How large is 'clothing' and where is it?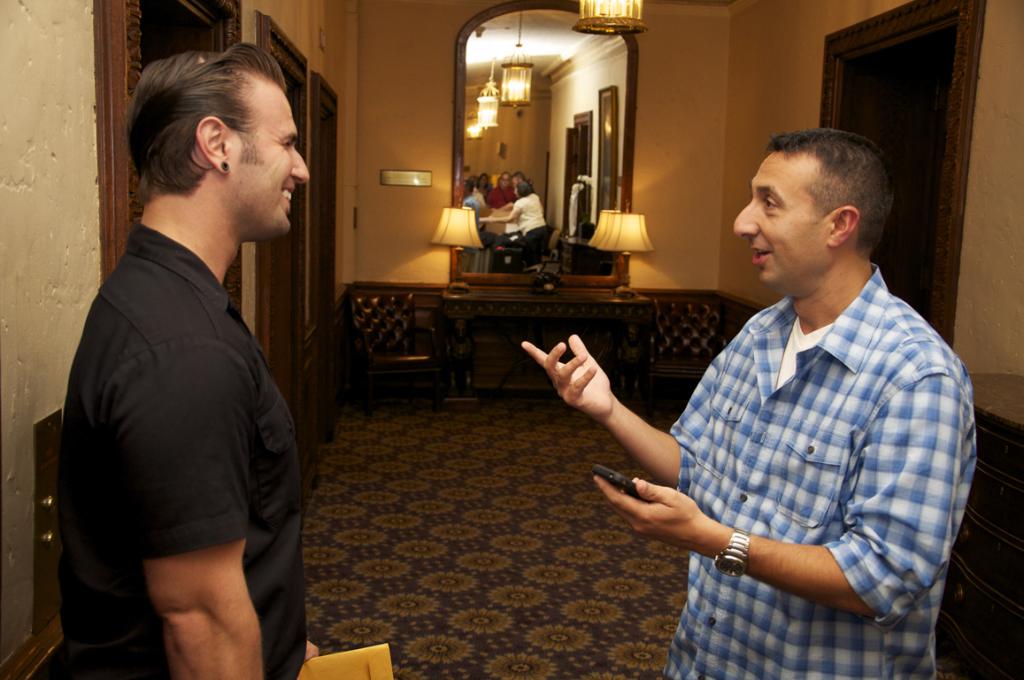
Bounding box: <region>666, 249, 976, 655</region>.
